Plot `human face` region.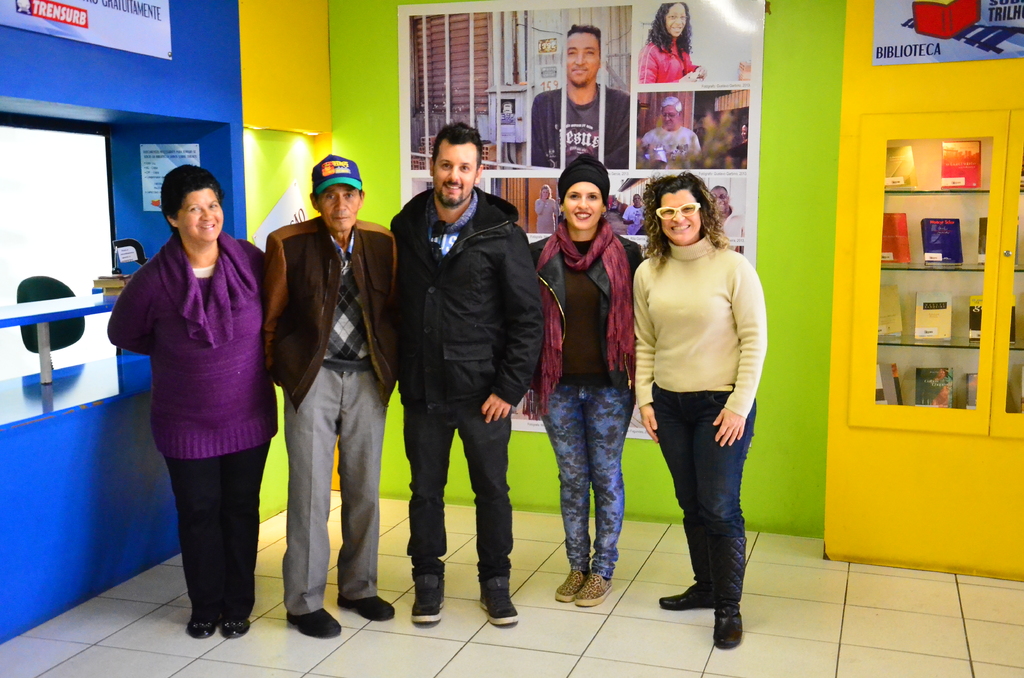
Plotted at 660,104,678,127.
